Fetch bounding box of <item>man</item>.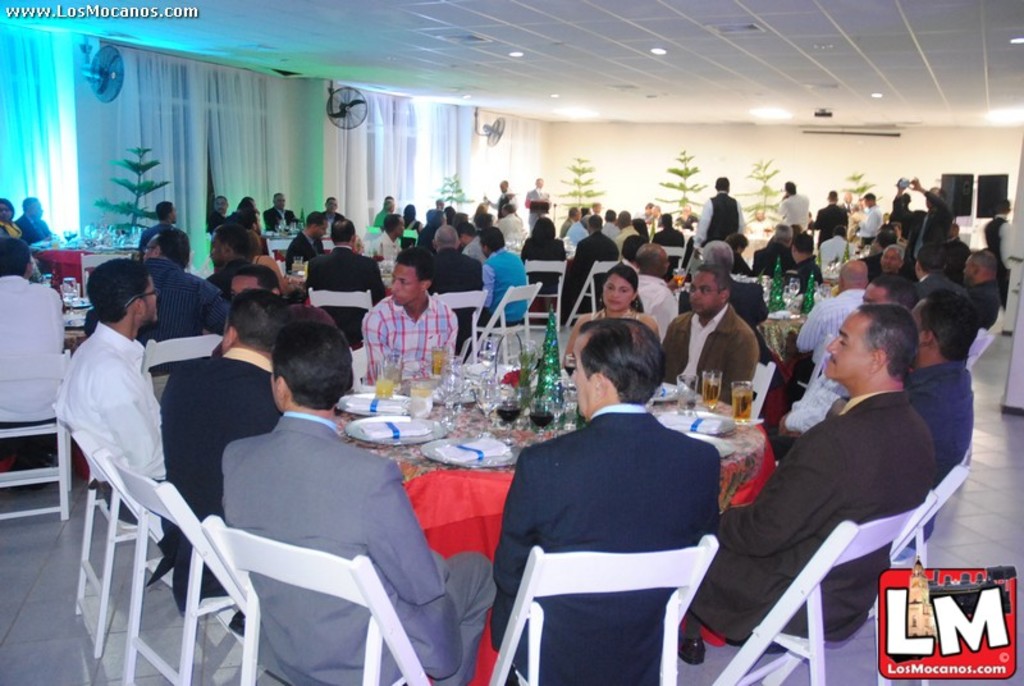
Bbox: left=904, top=274, right=979, bottom=472.
